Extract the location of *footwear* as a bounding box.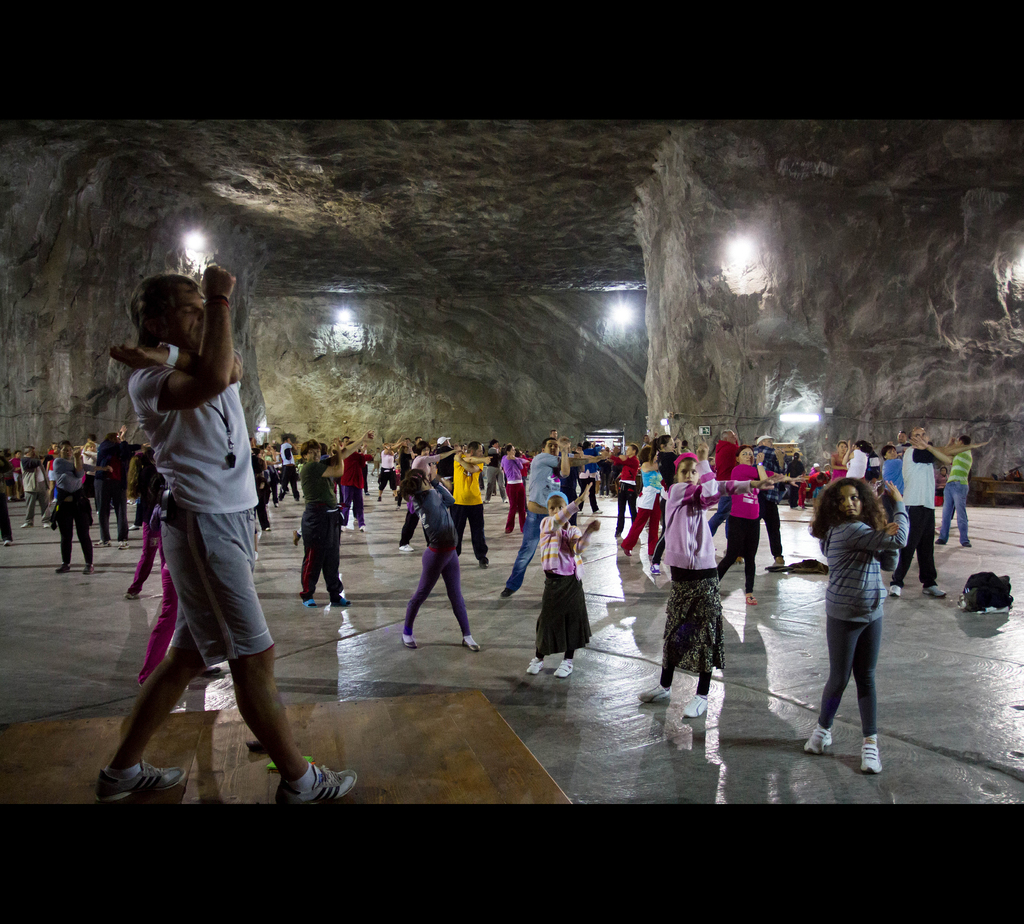
[889,587,900,598].
